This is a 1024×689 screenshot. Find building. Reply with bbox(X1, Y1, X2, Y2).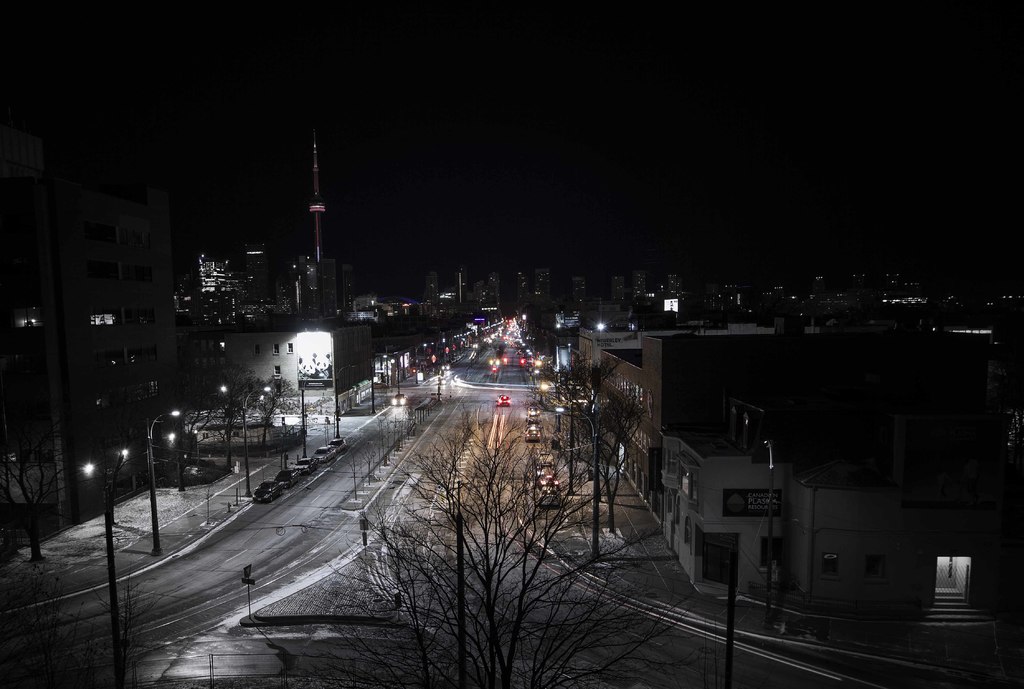
bbox(274, 253, 298, 315).
